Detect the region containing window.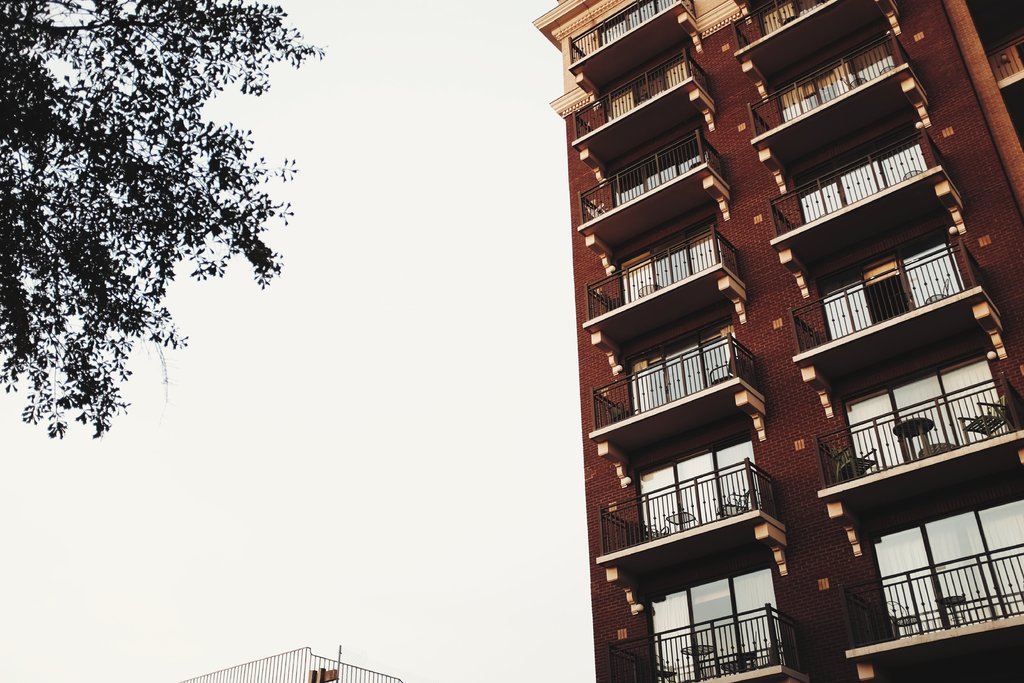
[837, 331, 1011, 488].
